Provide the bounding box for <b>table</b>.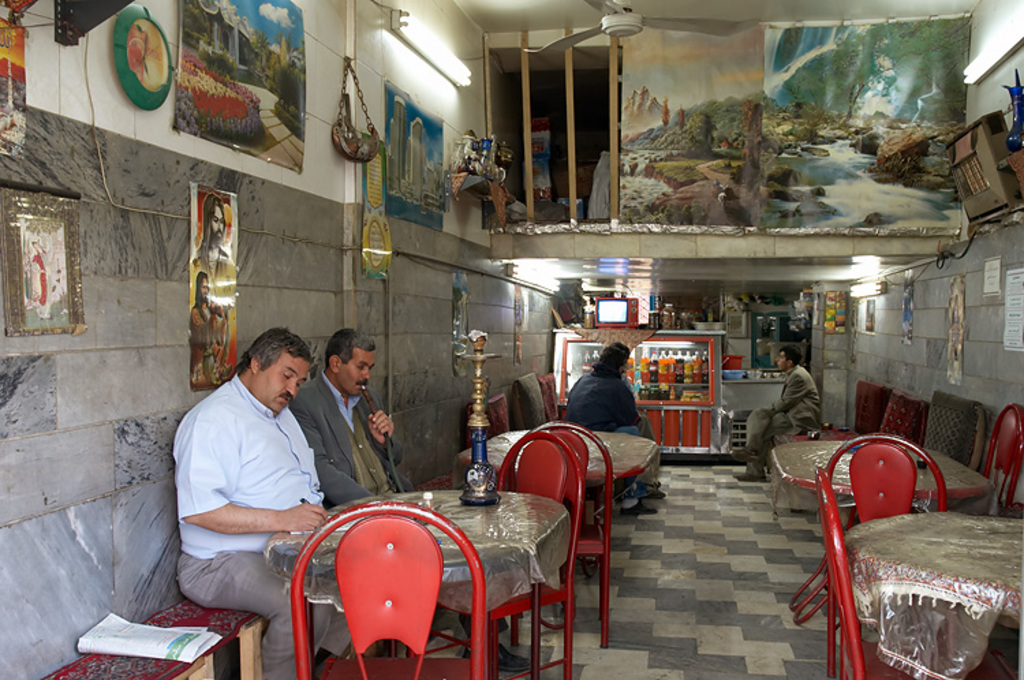
bbox(264, 475, 558, 668).
